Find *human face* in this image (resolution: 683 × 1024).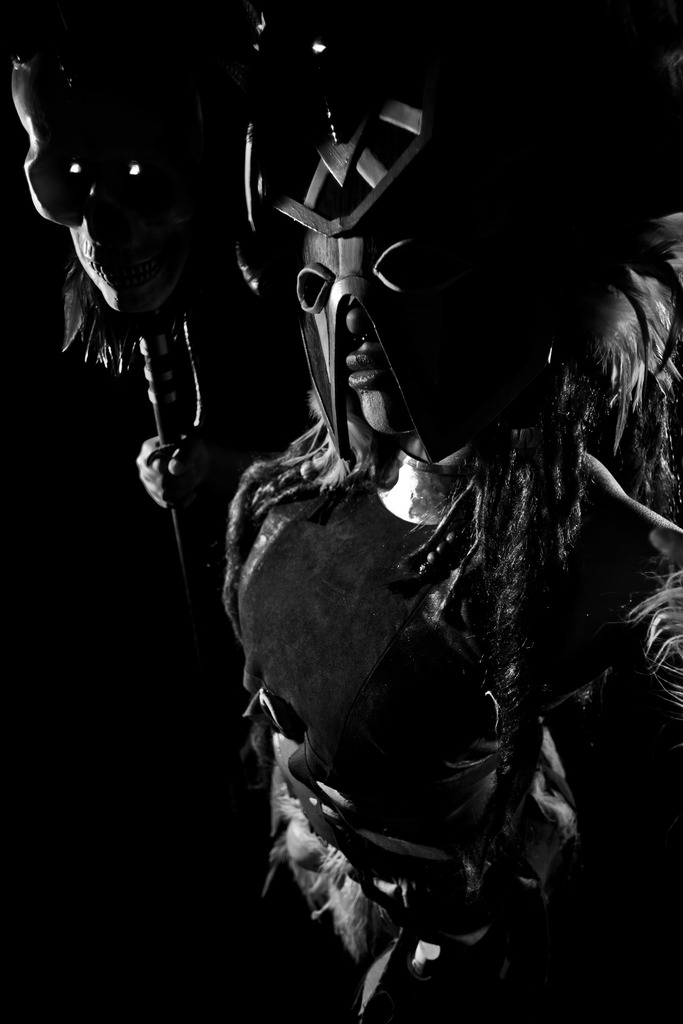
(337,290,436,437).
